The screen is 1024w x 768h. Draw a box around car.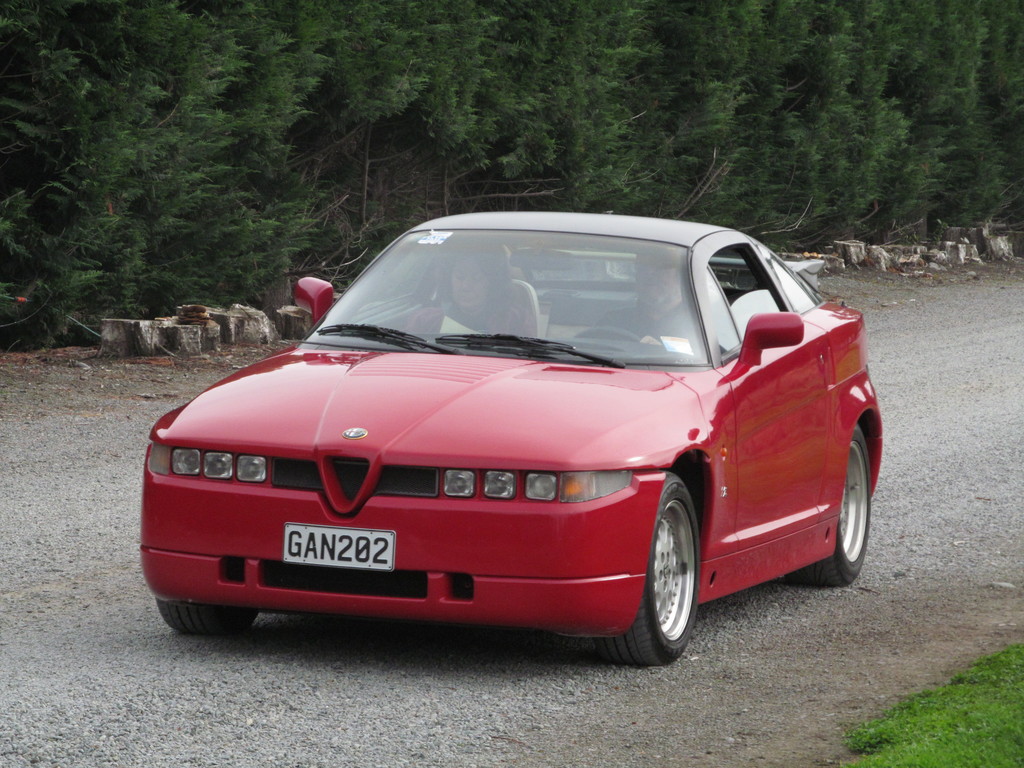
[left=150, top=216, right=854, bottom=665].
